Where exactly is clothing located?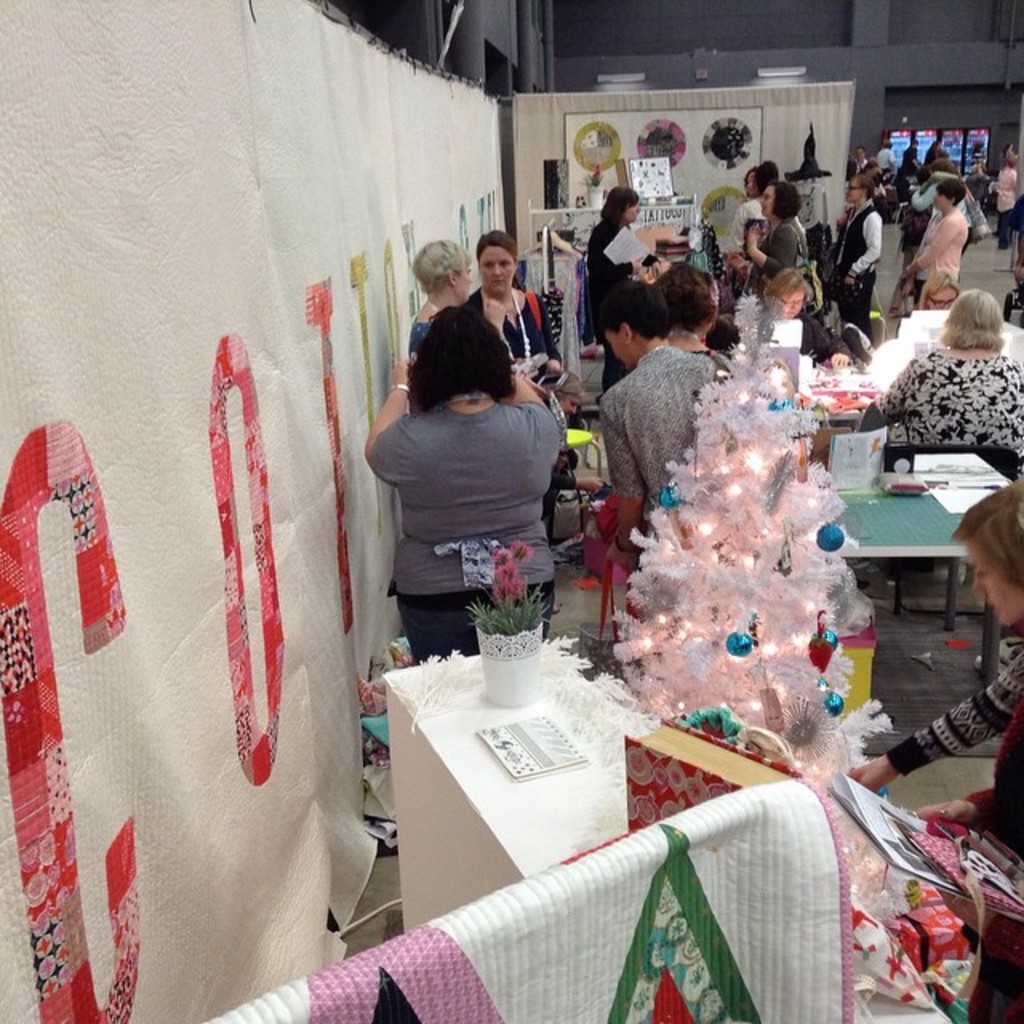
Its bounding box is [left=923, top=149, right=944, bottom=155].
